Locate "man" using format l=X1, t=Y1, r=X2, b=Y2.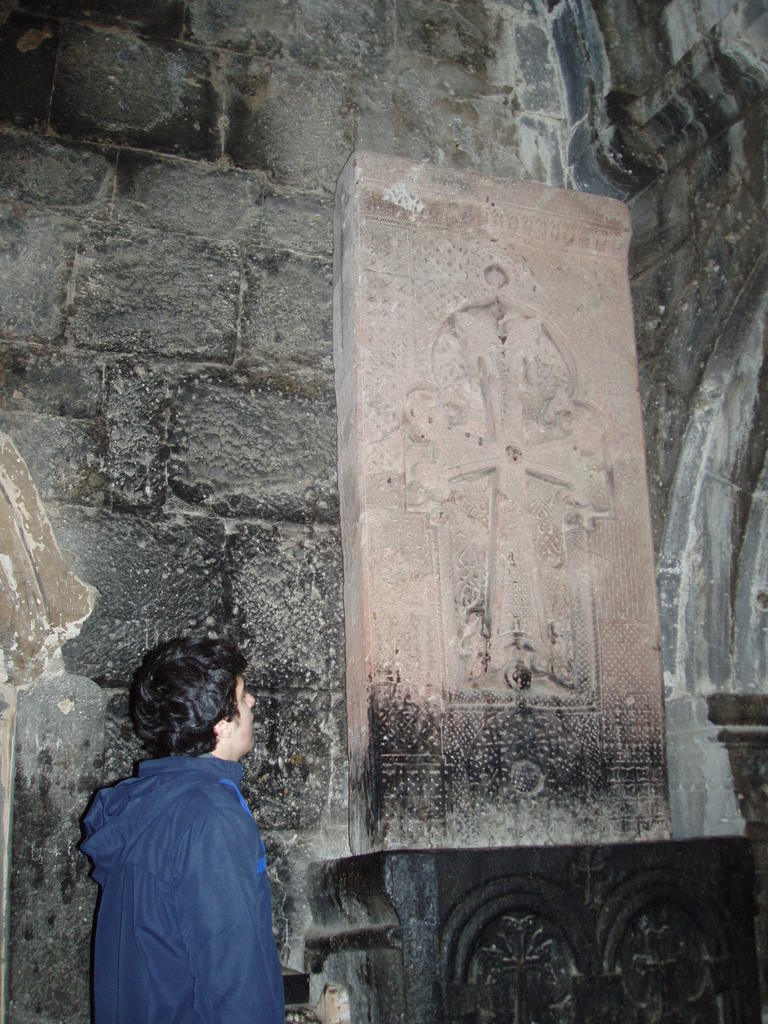
l=67, t=646, r=303, b=1023.
